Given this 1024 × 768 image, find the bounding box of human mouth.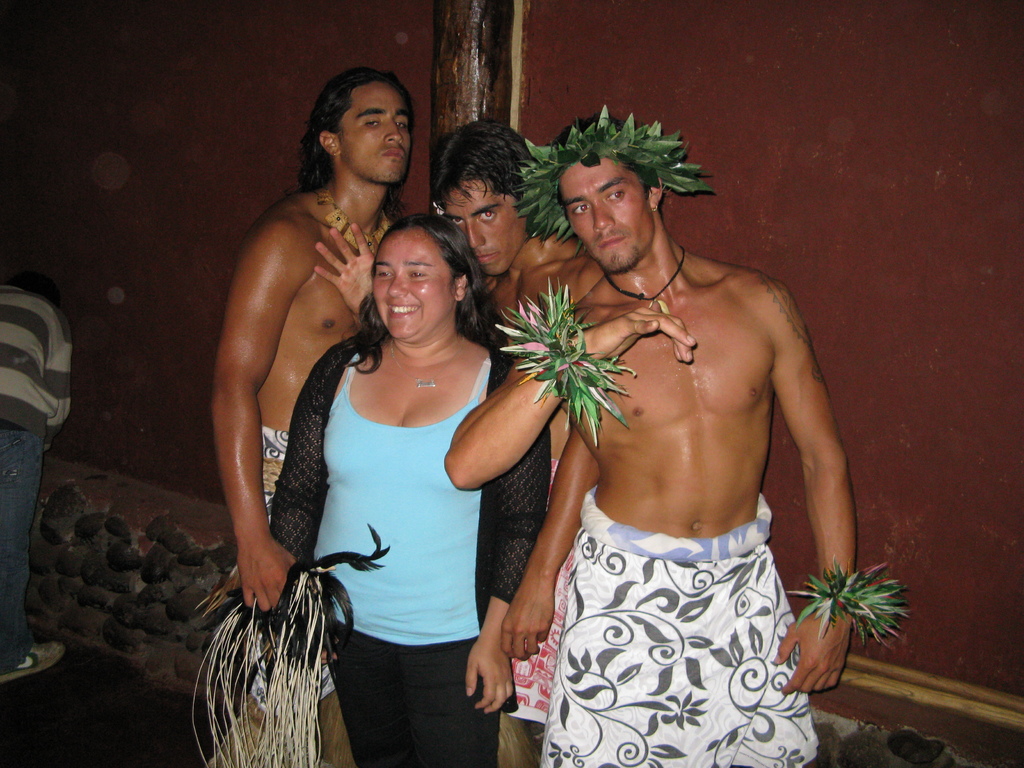
left=387, top=307, right=419, bottom=316.
